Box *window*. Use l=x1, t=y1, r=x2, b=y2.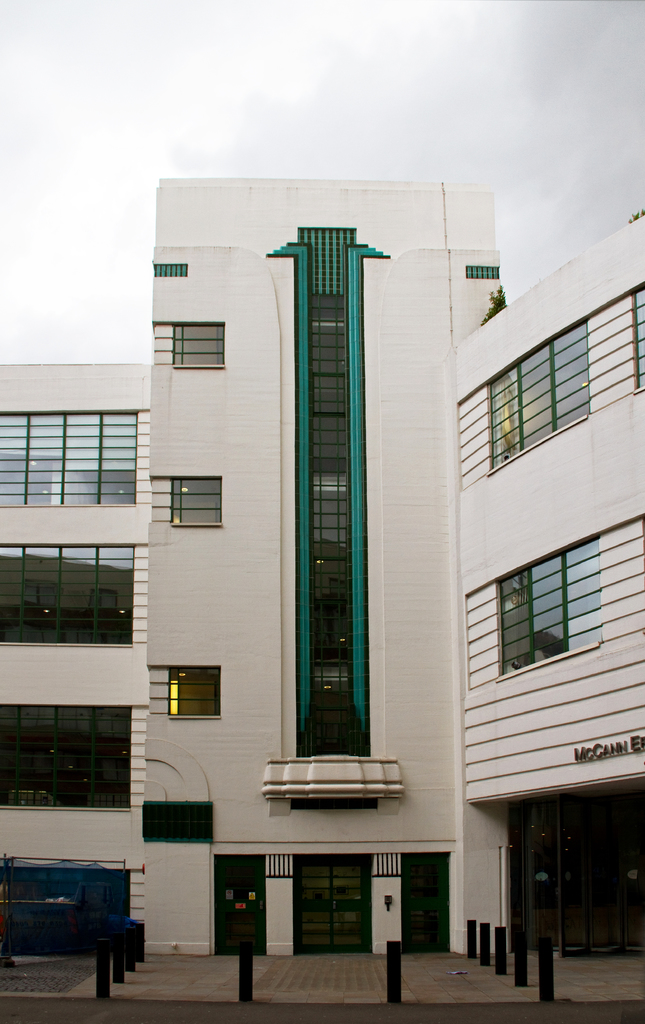
l=0, t=543, r=142, b=655.
